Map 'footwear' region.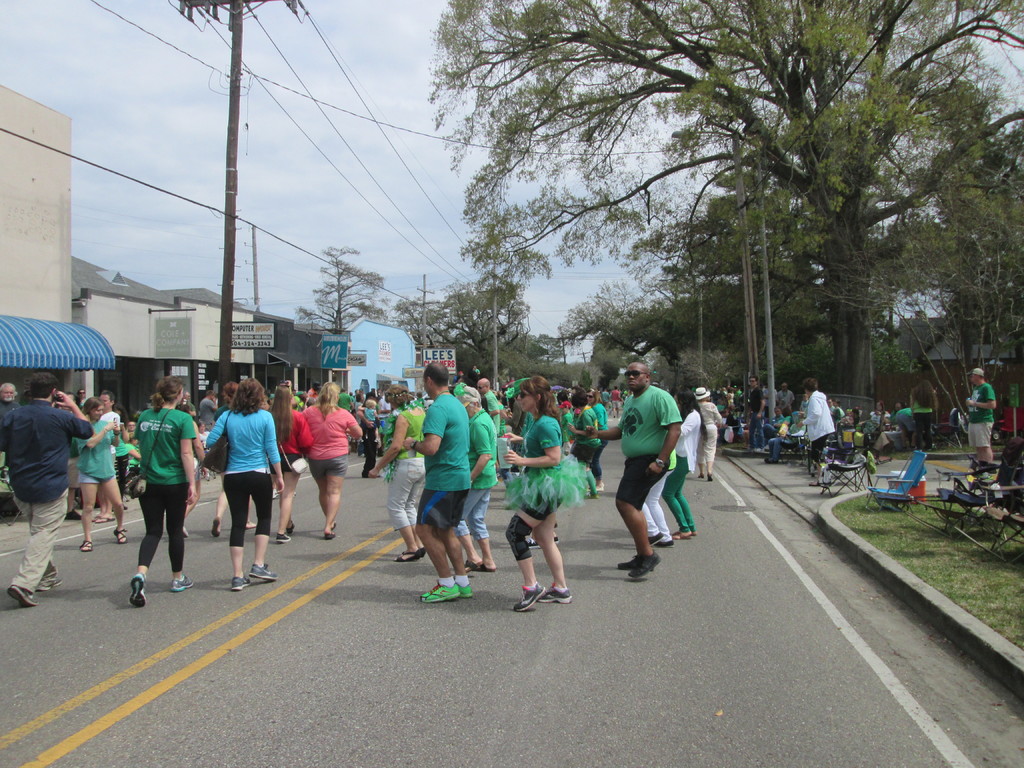
Mapped to box=[763, 459, 776, 463].
